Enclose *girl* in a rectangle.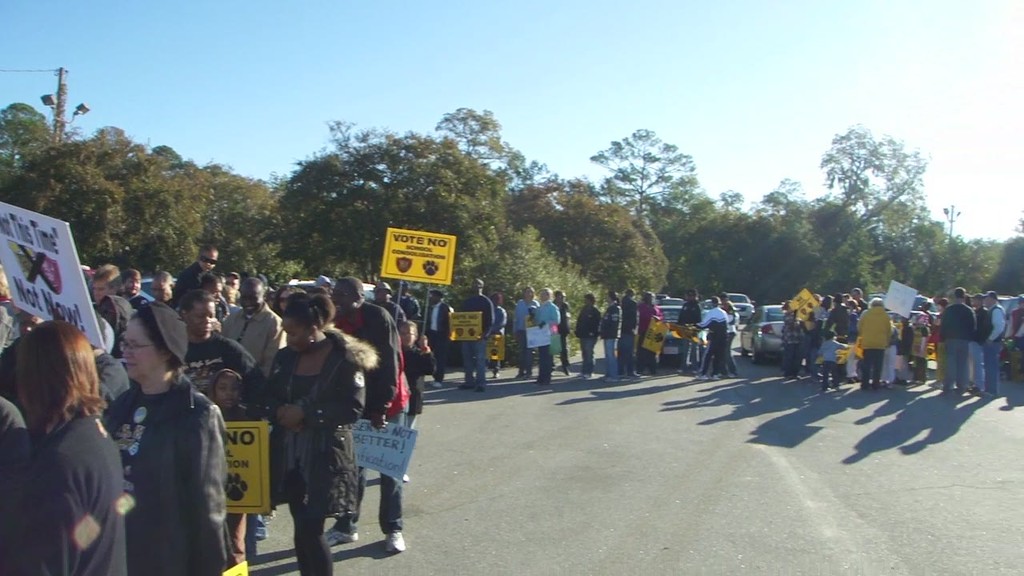
(914, 326, 930, 379).
